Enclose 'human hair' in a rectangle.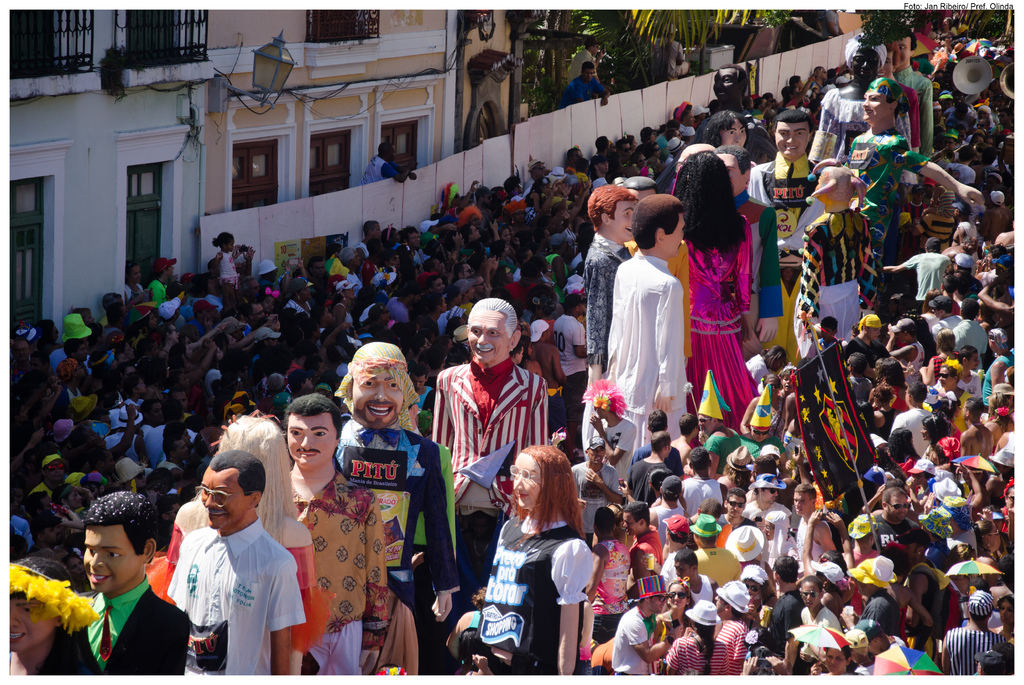
967/399/979/416.
